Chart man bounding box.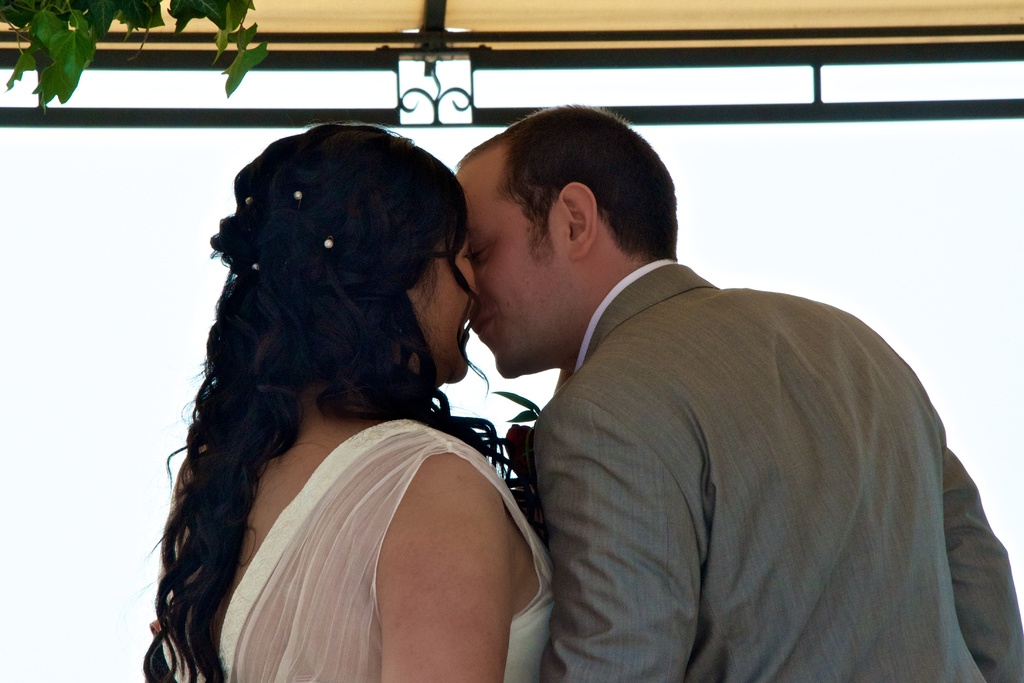
Charted: x1=436, y1=107, x2=1023, y2=682.
